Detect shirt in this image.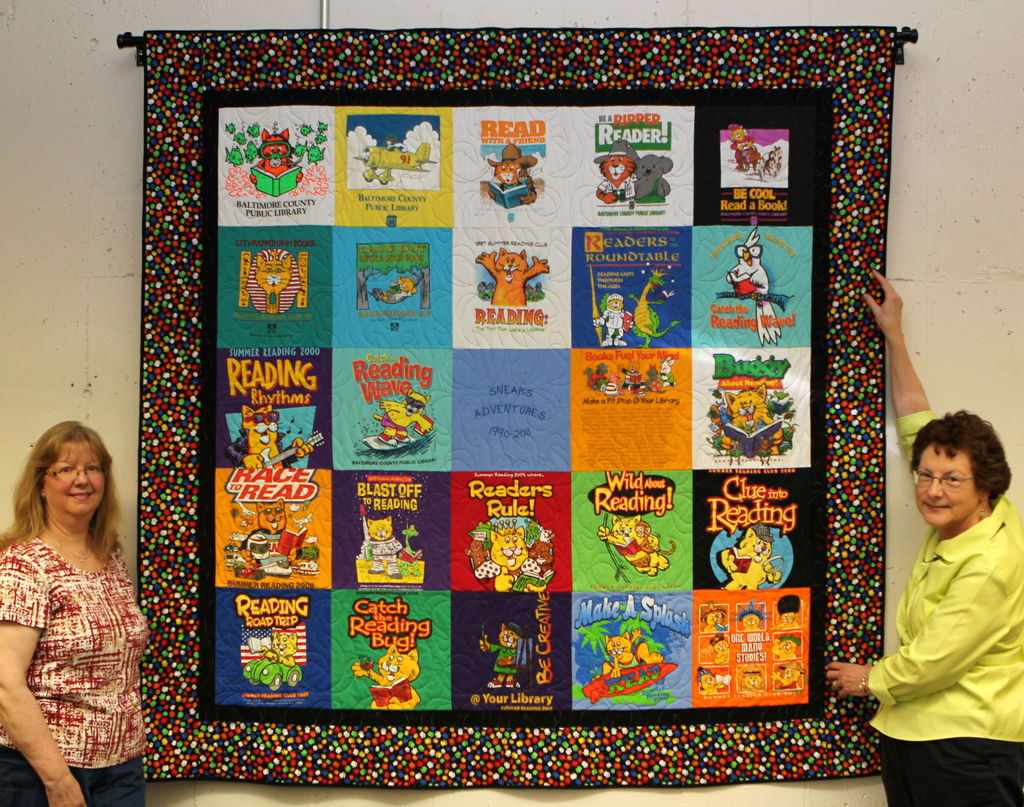
Detection: <region>863, 411, 1023, 743</region>.
